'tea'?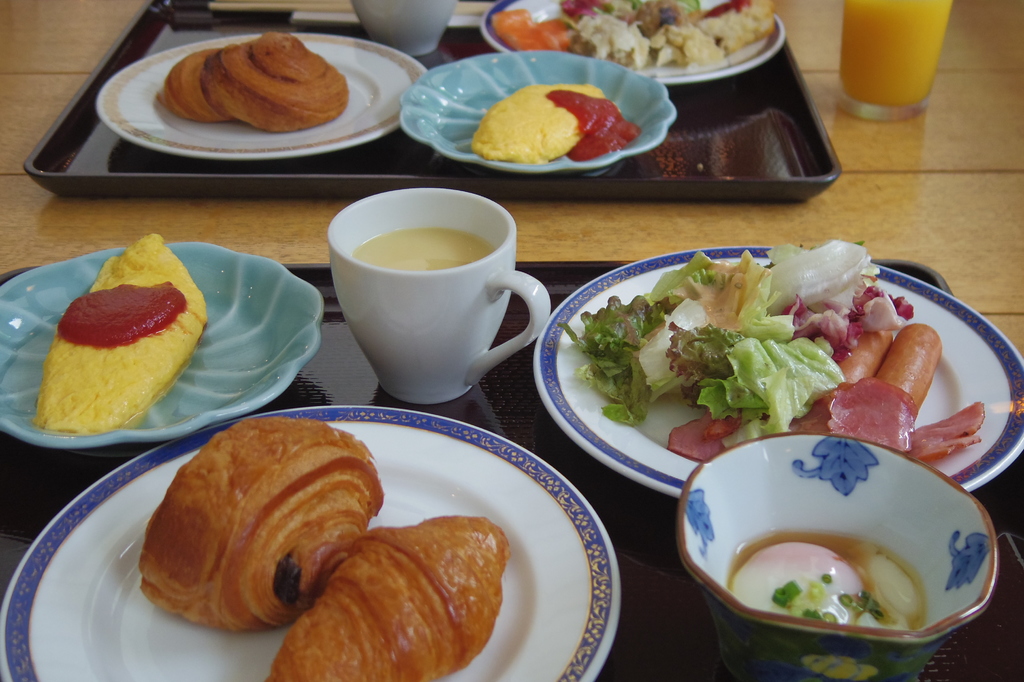
345/228/492/272
